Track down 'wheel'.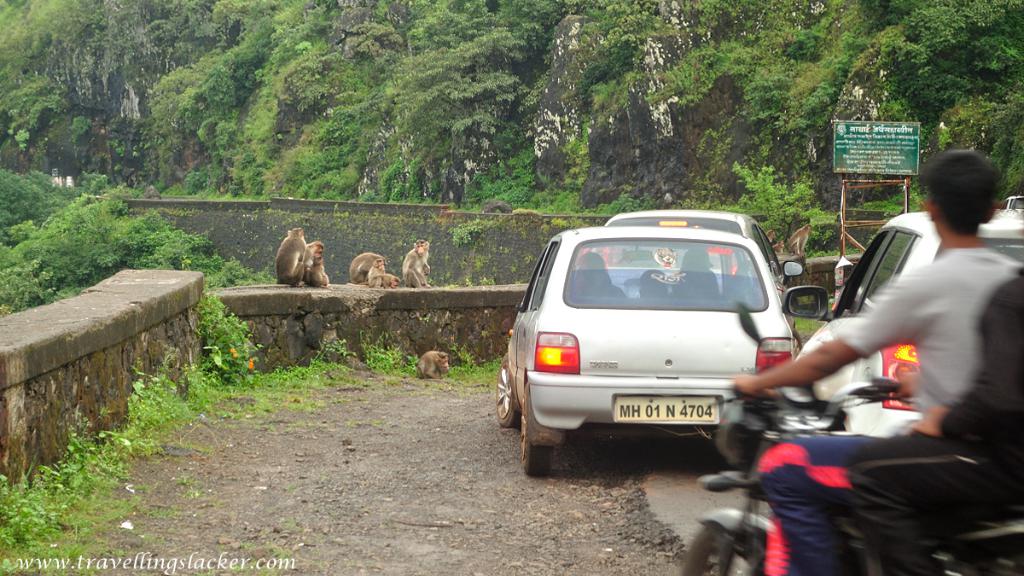
Tracked to 677/521/776/575.
